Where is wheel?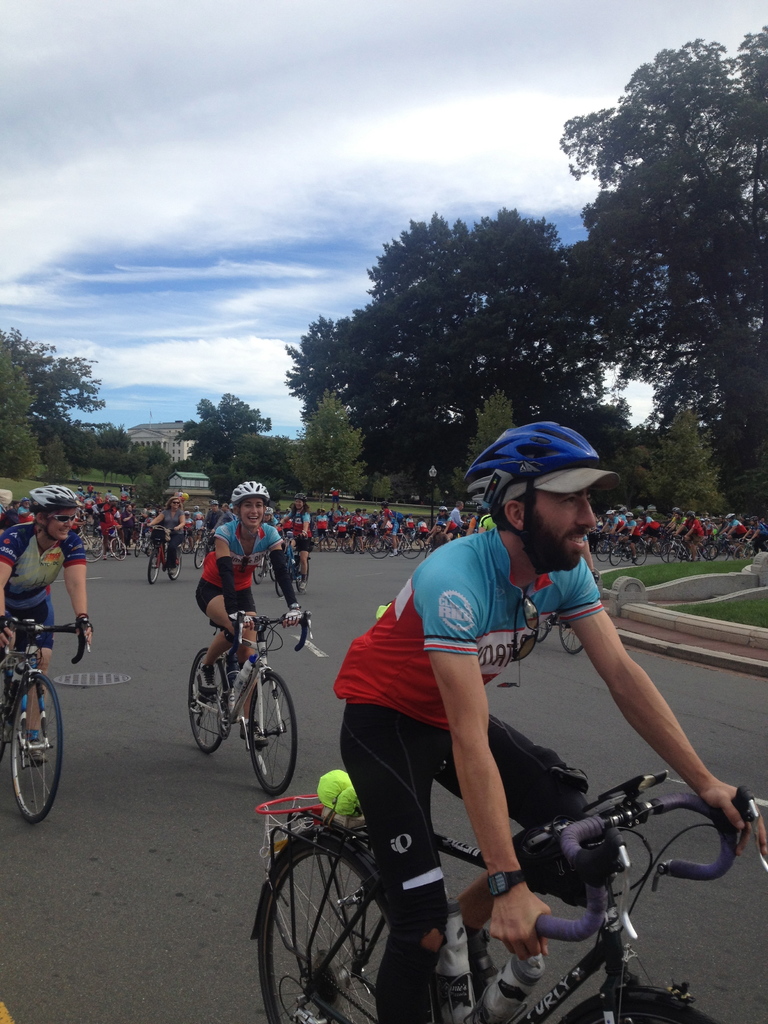
left=263, top=830, right=400, bottom=1003.
